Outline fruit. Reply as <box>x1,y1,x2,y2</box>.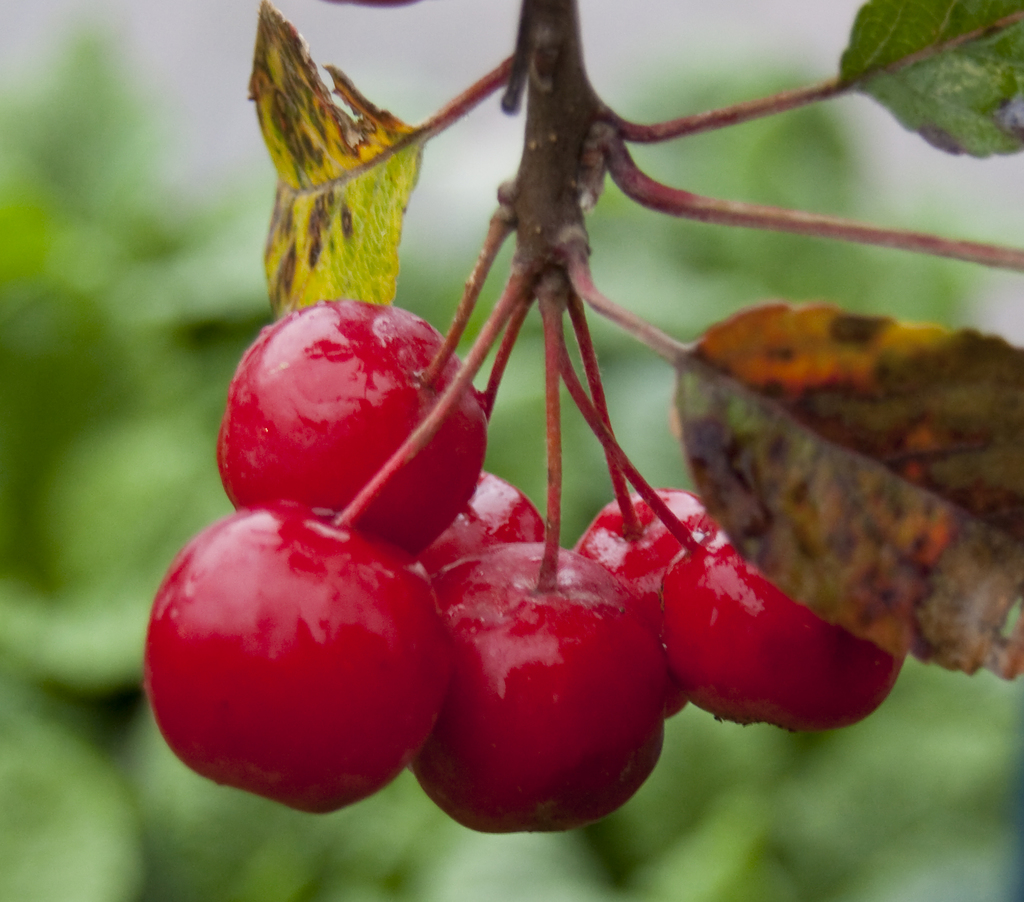
<box>214,302,458,530</box>.
